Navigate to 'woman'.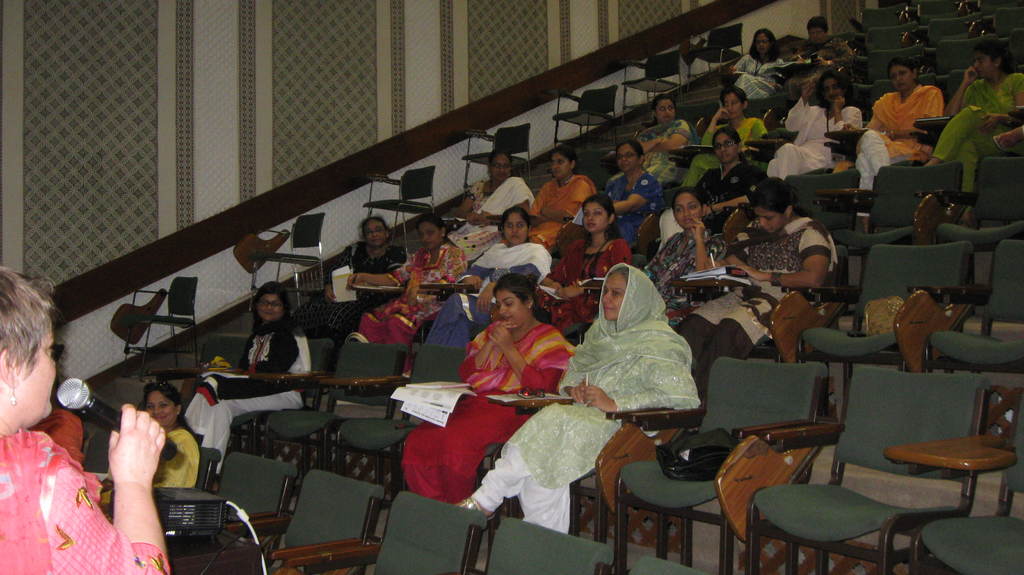
Navigation target: crop(97, 385, 201, 513).
